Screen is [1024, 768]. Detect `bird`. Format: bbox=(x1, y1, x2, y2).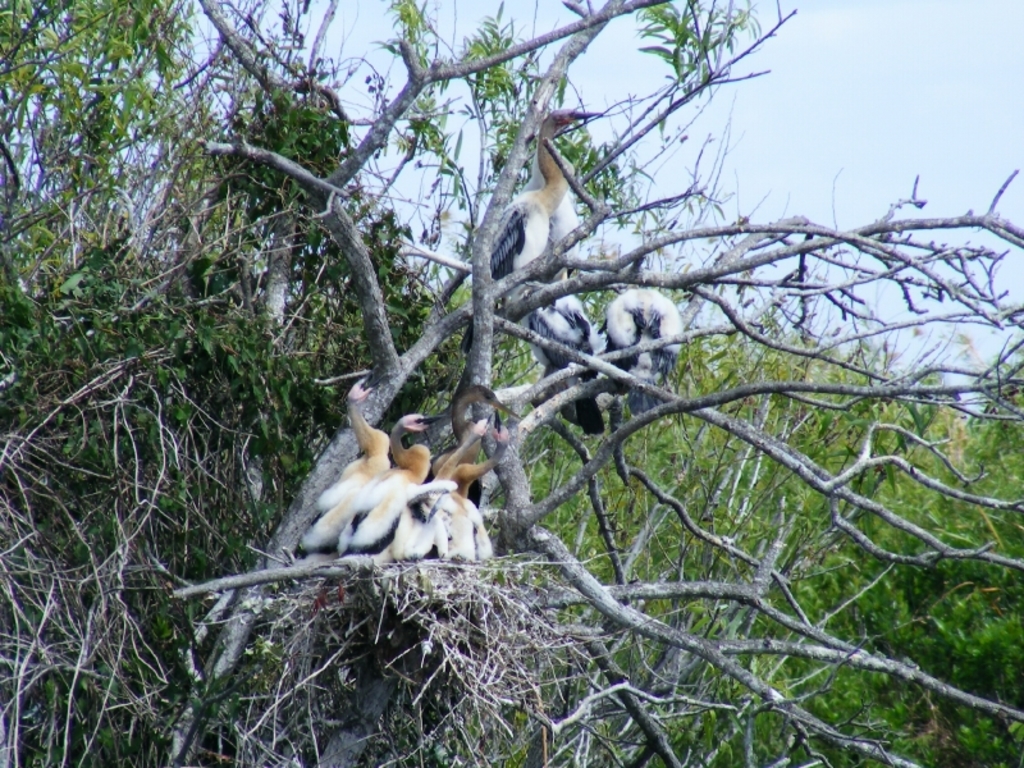
bbox=(602, 283, 689, 424).
